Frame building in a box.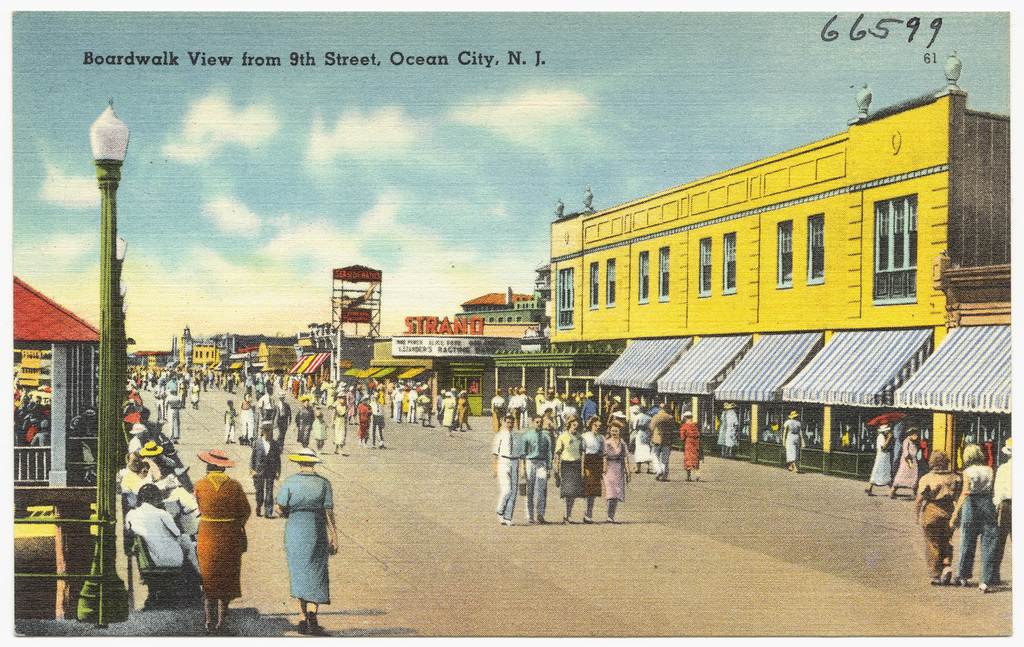
0/271/94/613.
